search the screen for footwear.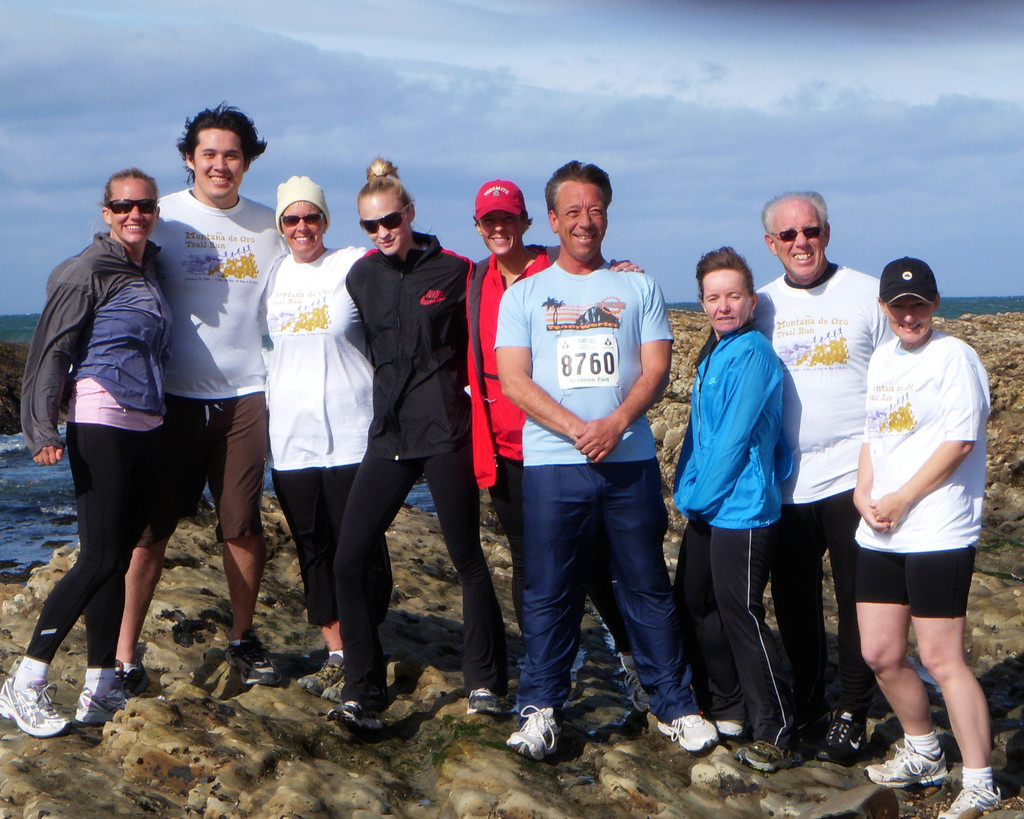
Found at bbox=[716, 713, 742, 739].
